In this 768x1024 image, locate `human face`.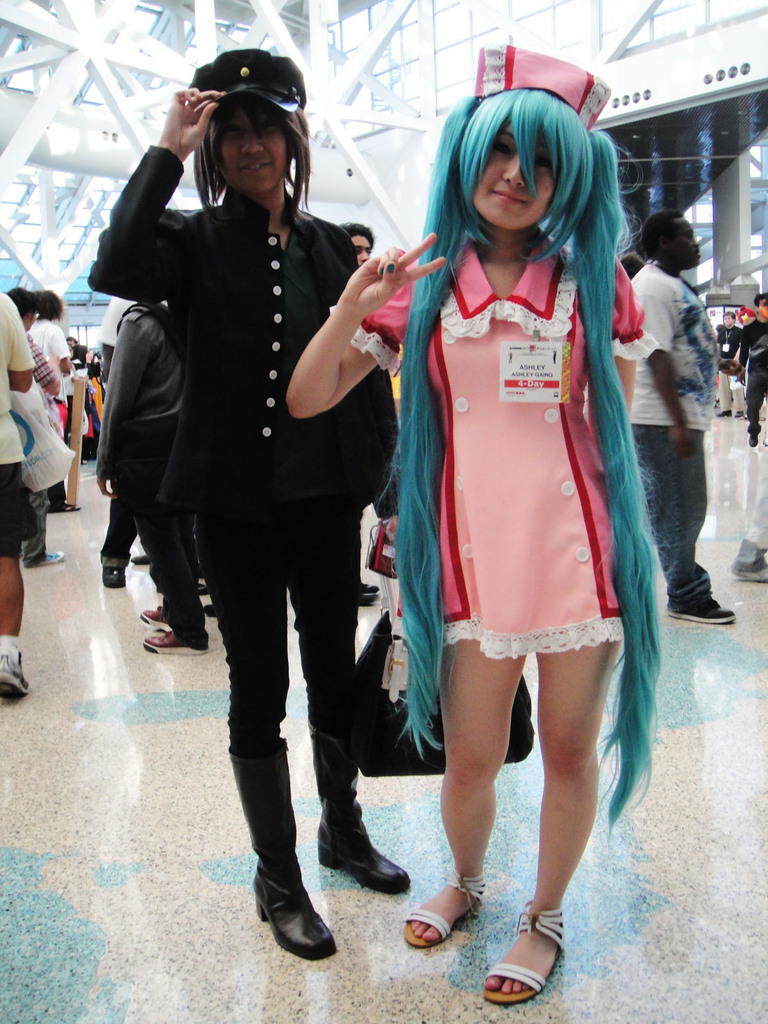
Bounding box: 353:232:374:262.
